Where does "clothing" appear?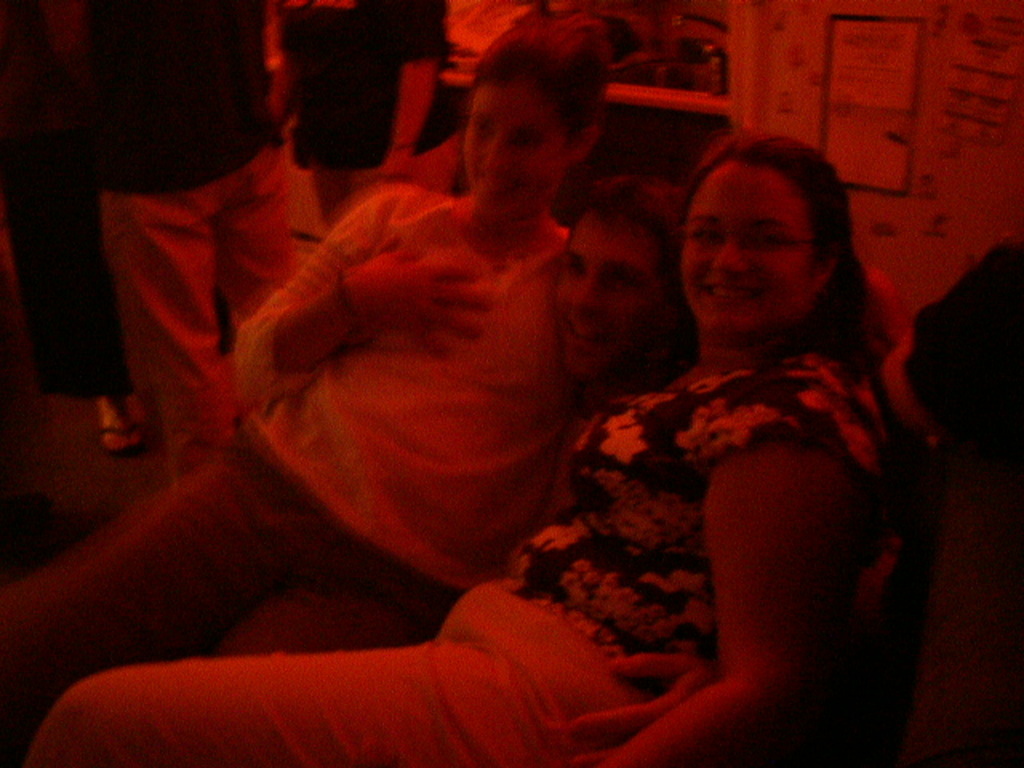
Appears at detection(0, 0, 130, 400).
